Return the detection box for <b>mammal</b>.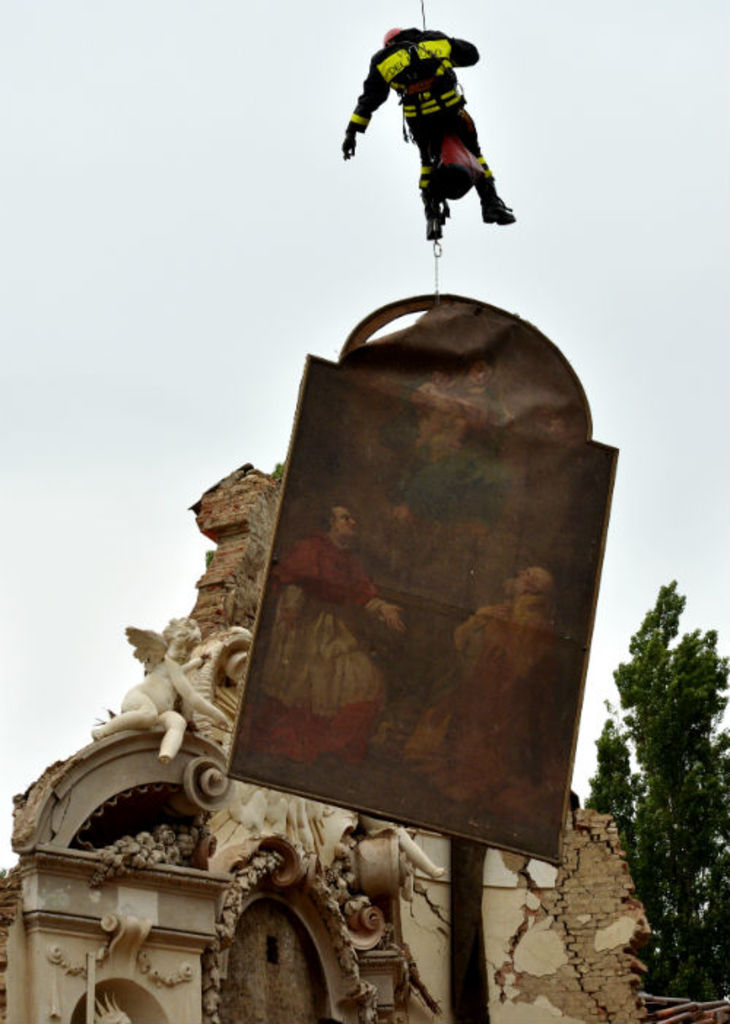
<box>235,504,407,767</box>.
